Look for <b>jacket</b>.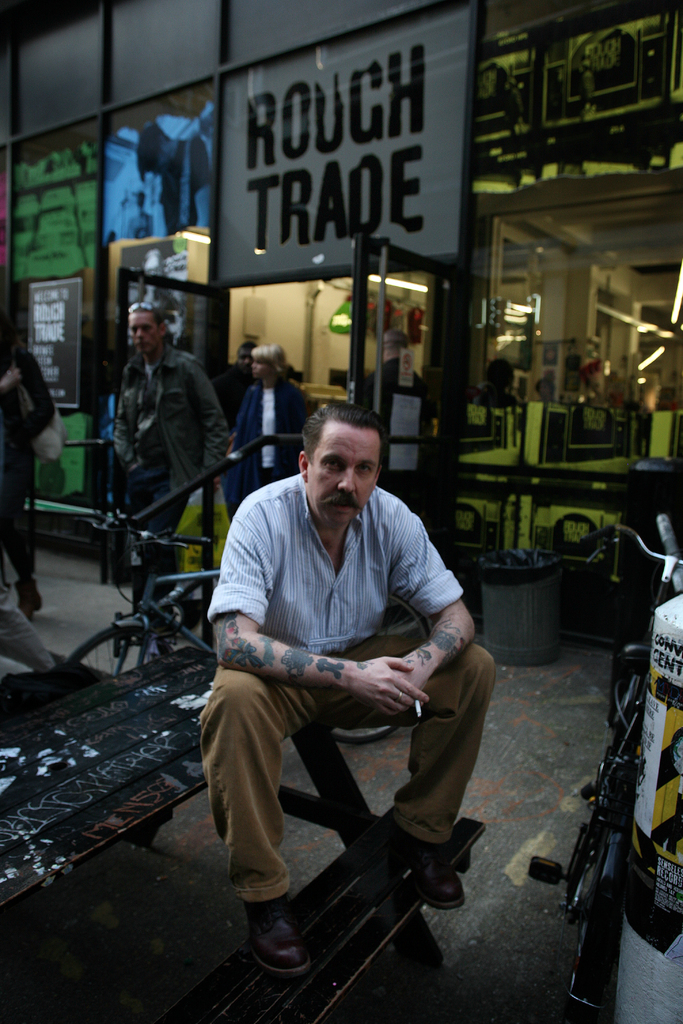
Found: <box>231,371,324,476</box>.
